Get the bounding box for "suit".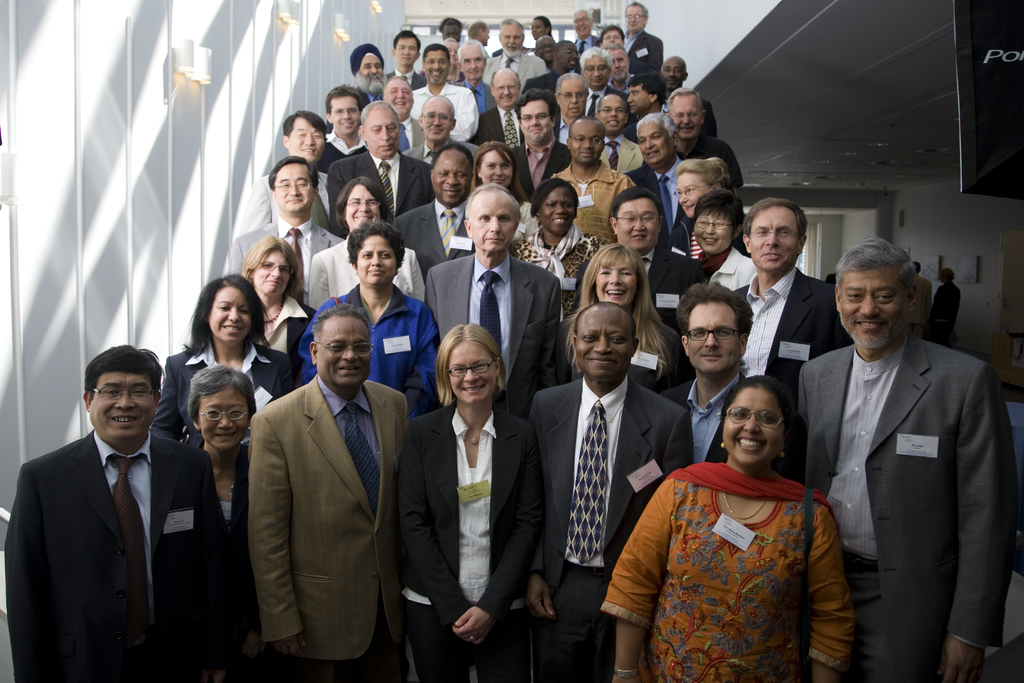
bbox=[573, 243, 709, 347].
